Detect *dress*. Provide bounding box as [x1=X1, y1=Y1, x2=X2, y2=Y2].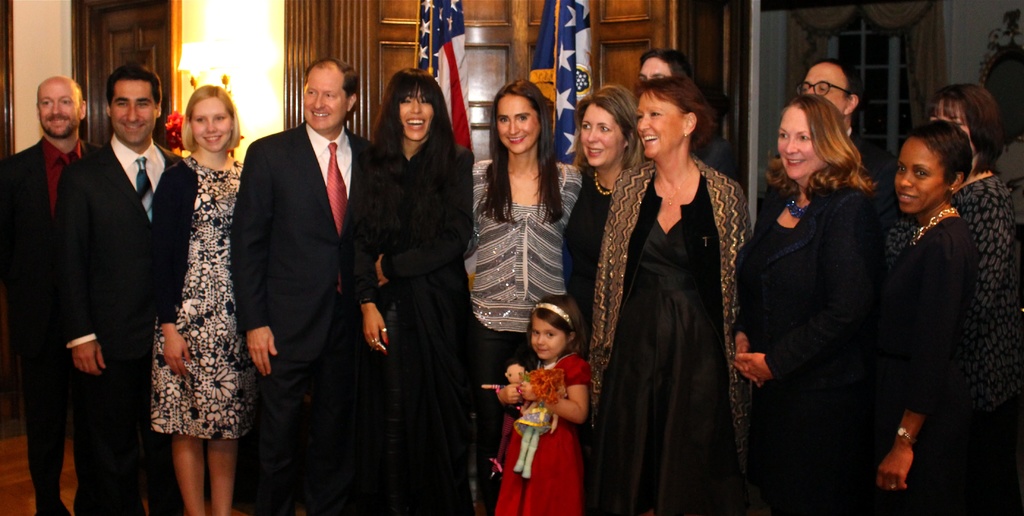
[x1=493, y1=352, x2=589, y2=515].
